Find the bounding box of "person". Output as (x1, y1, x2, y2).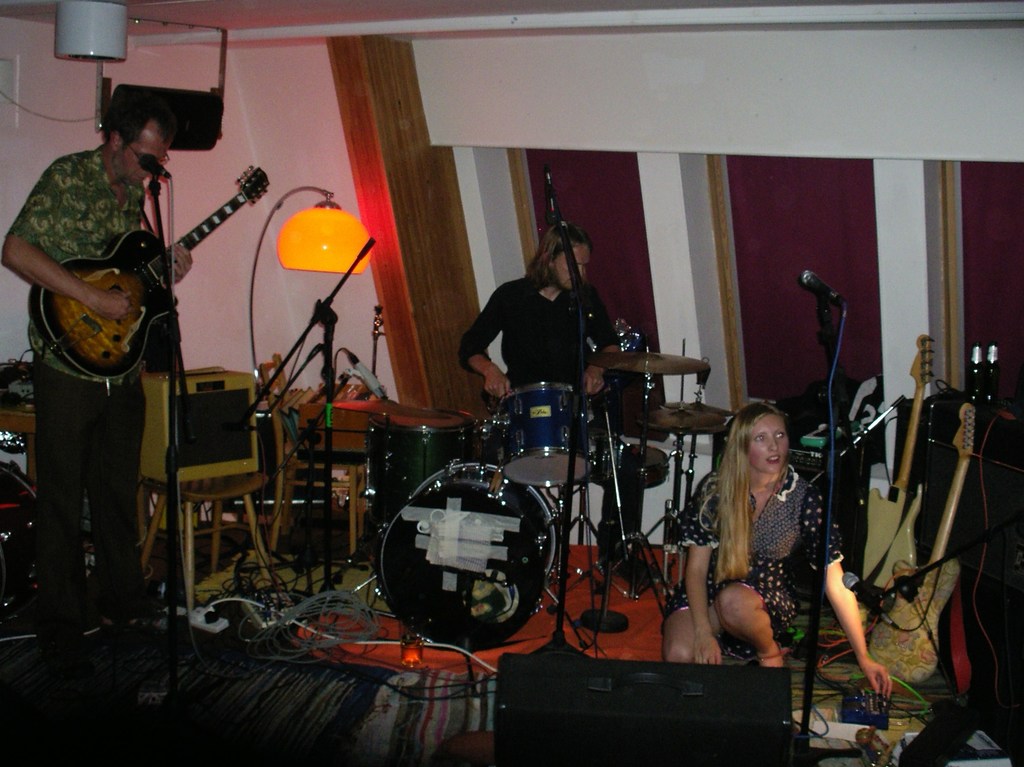
(0, 85, 195, 683).
